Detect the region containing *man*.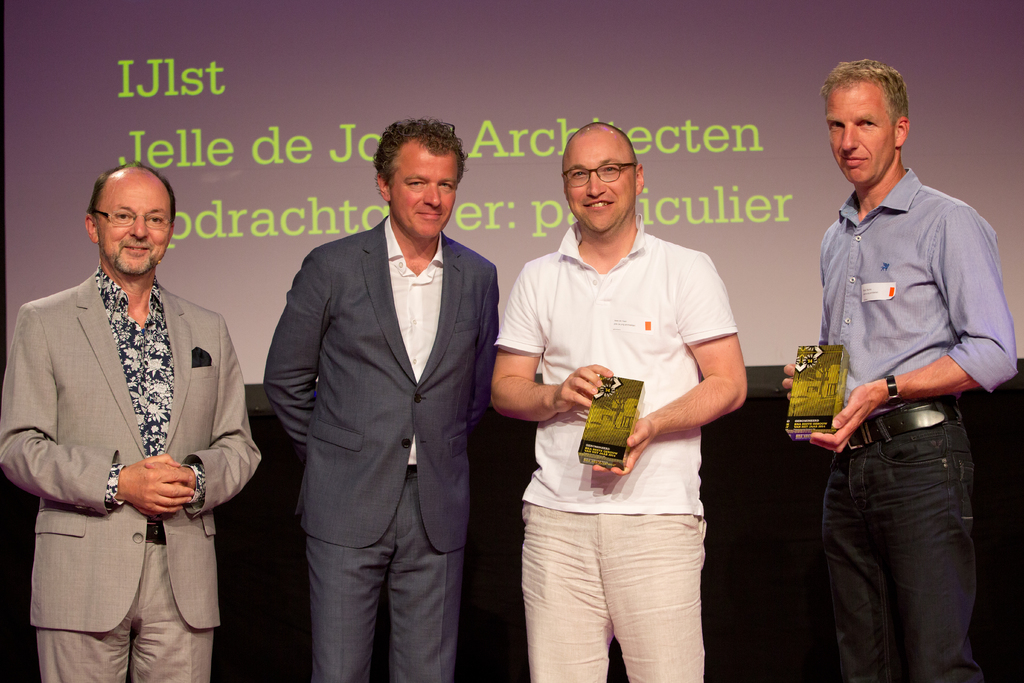
(left=257, top=114, right=499, bottom=682).
